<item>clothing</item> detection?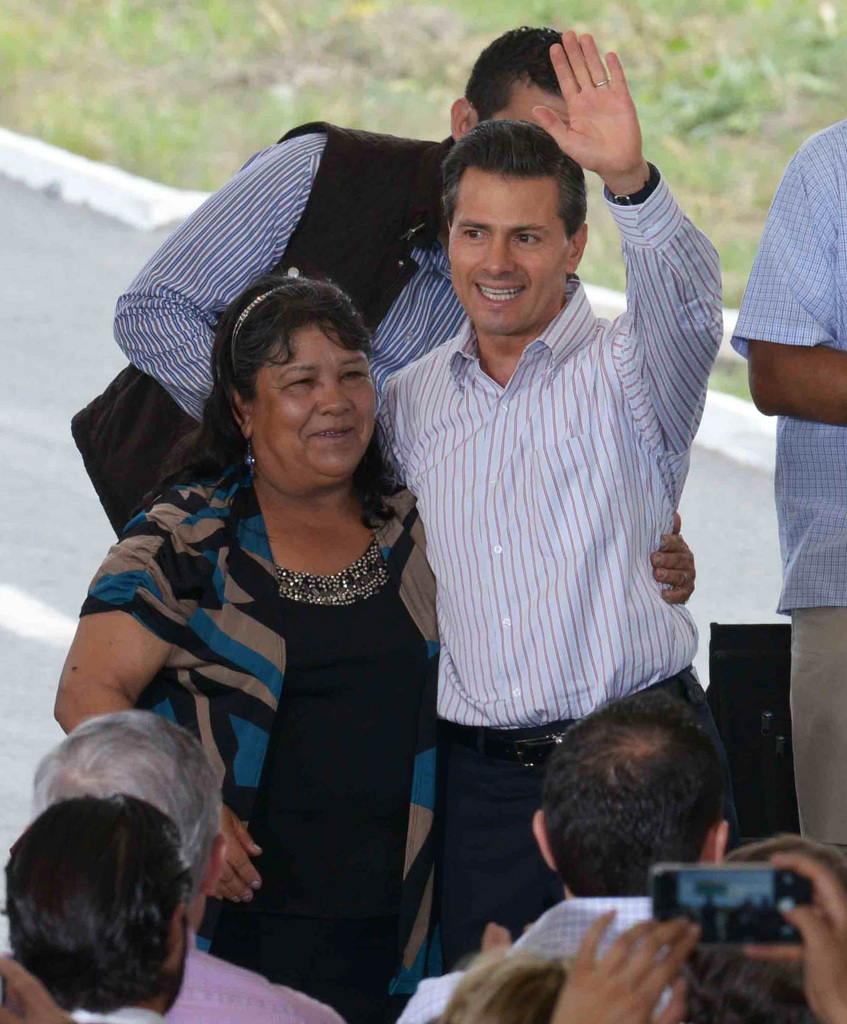
<box>92,99,493,484</box>
